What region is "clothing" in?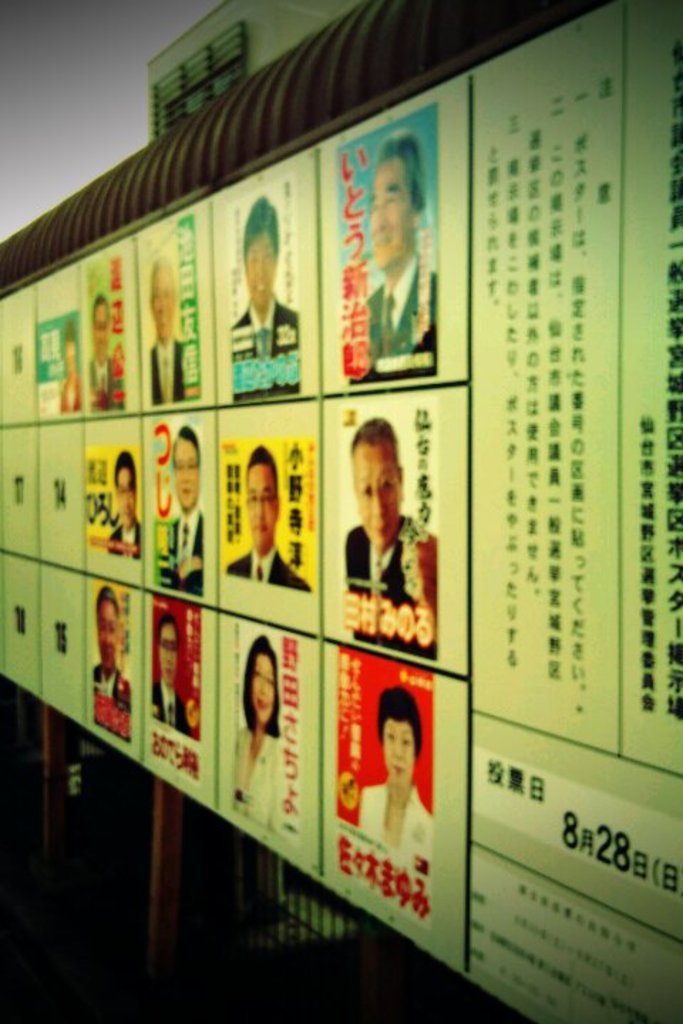
rect(344, 508, 437, 658).
